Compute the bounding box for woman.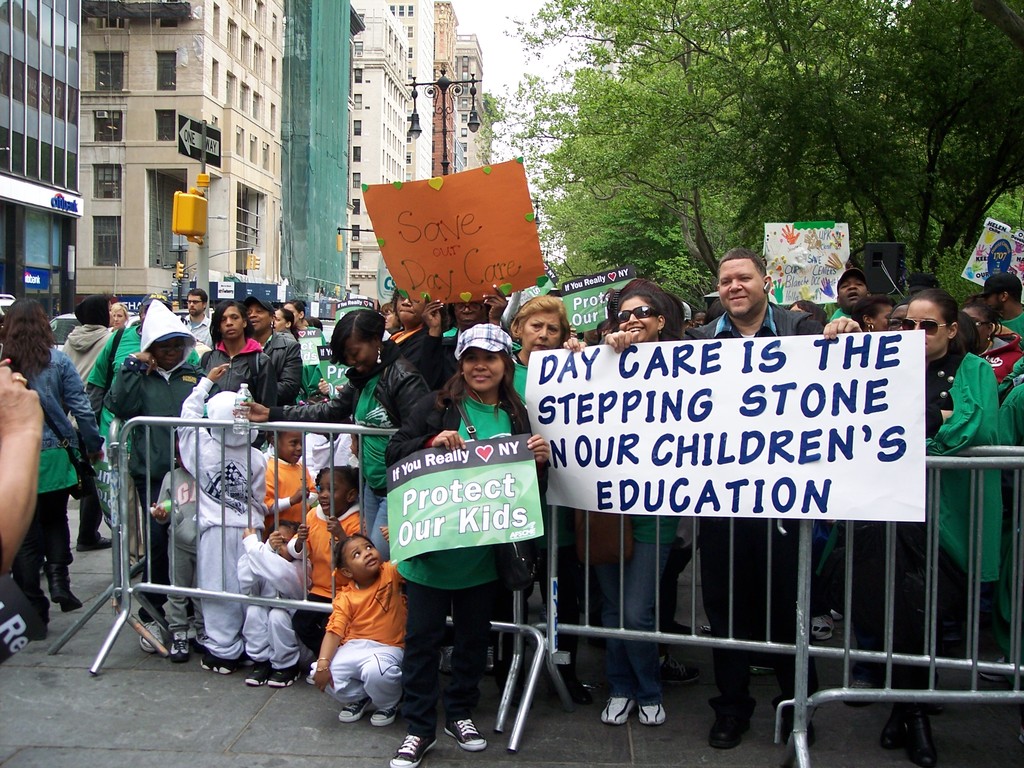
box(215, 302, 435, 566).
